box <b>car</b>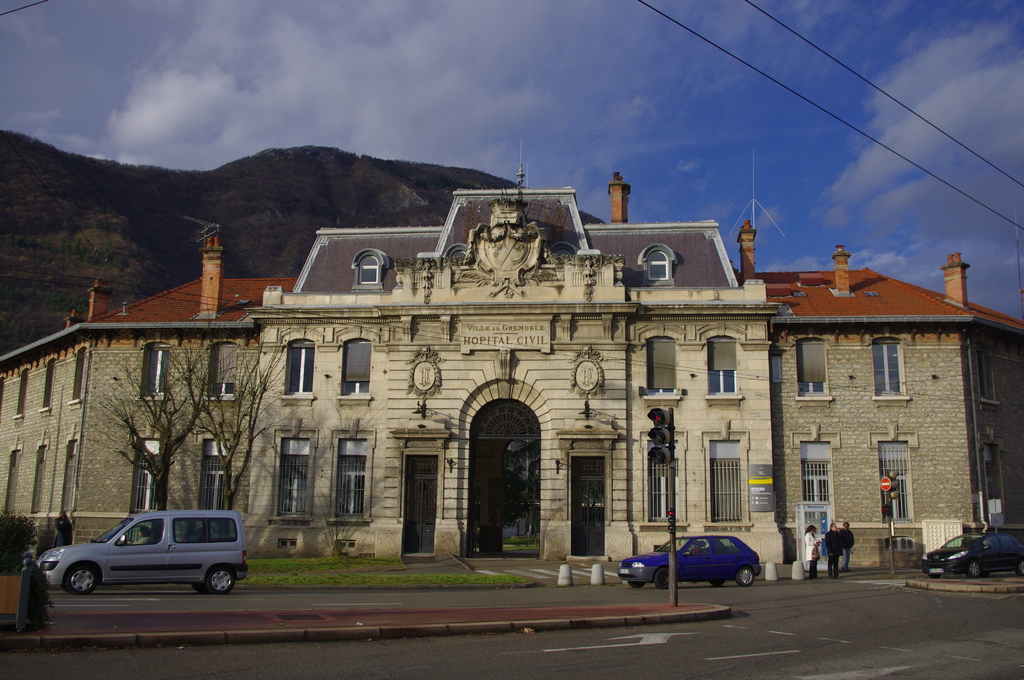
bbox=[924, 531, 1023, 581]
